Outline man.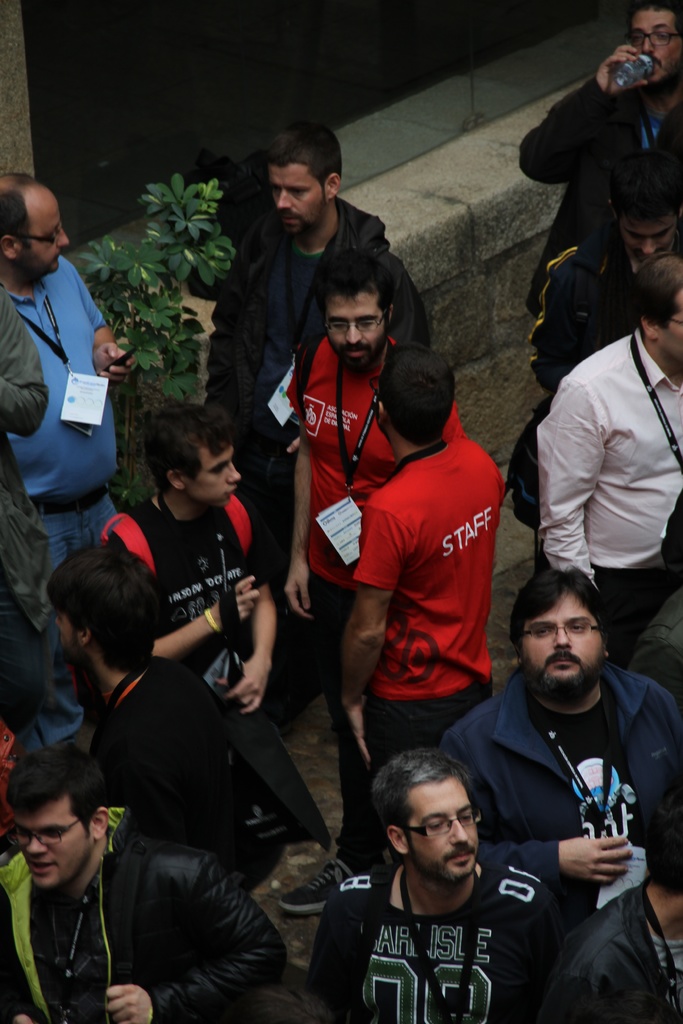
Outline: [x1=282, y1=243, x2=468, y2=692].
